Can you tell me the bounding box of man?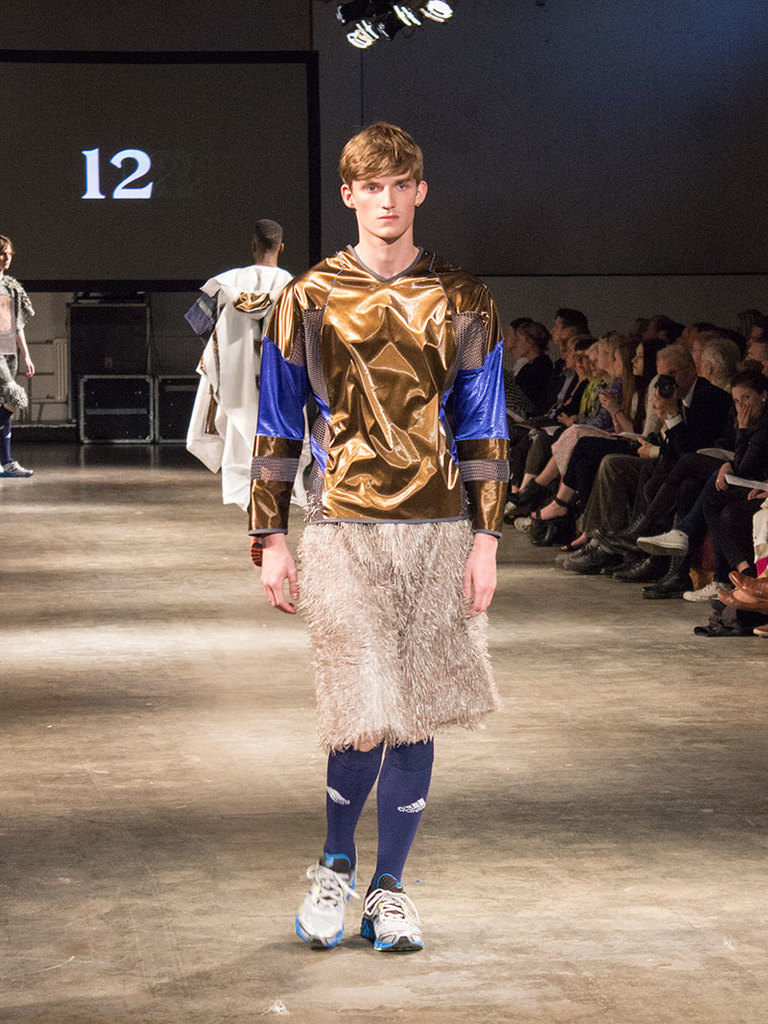
[180,218,298,521].
